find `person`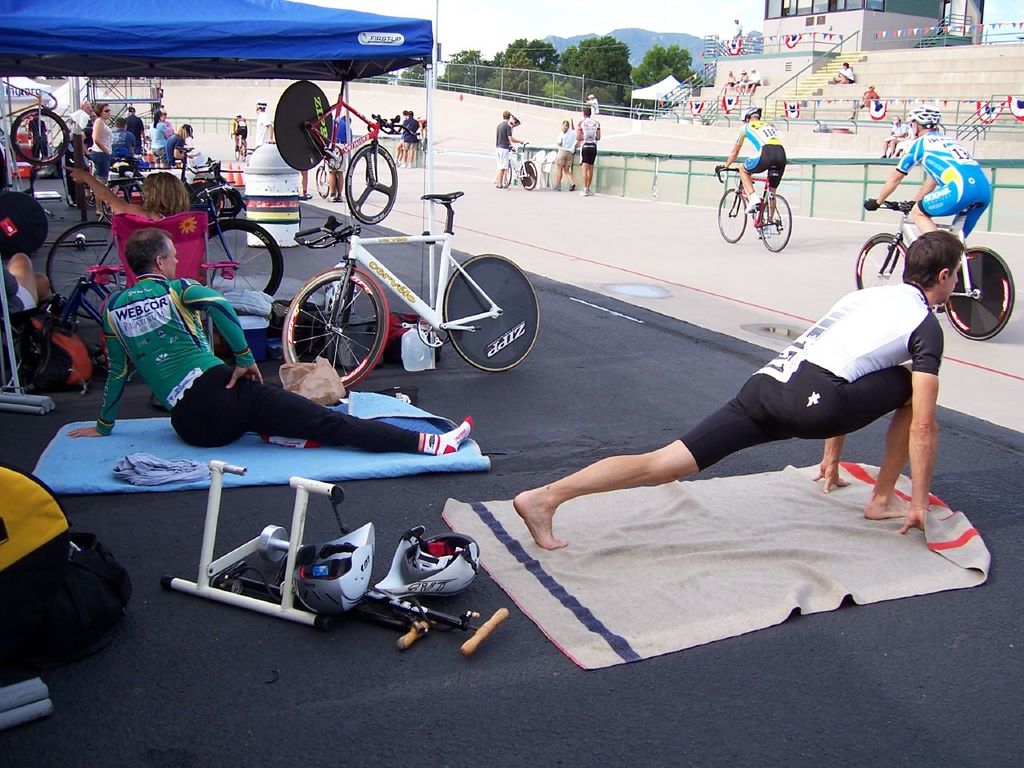
60, 163, 188, 223
